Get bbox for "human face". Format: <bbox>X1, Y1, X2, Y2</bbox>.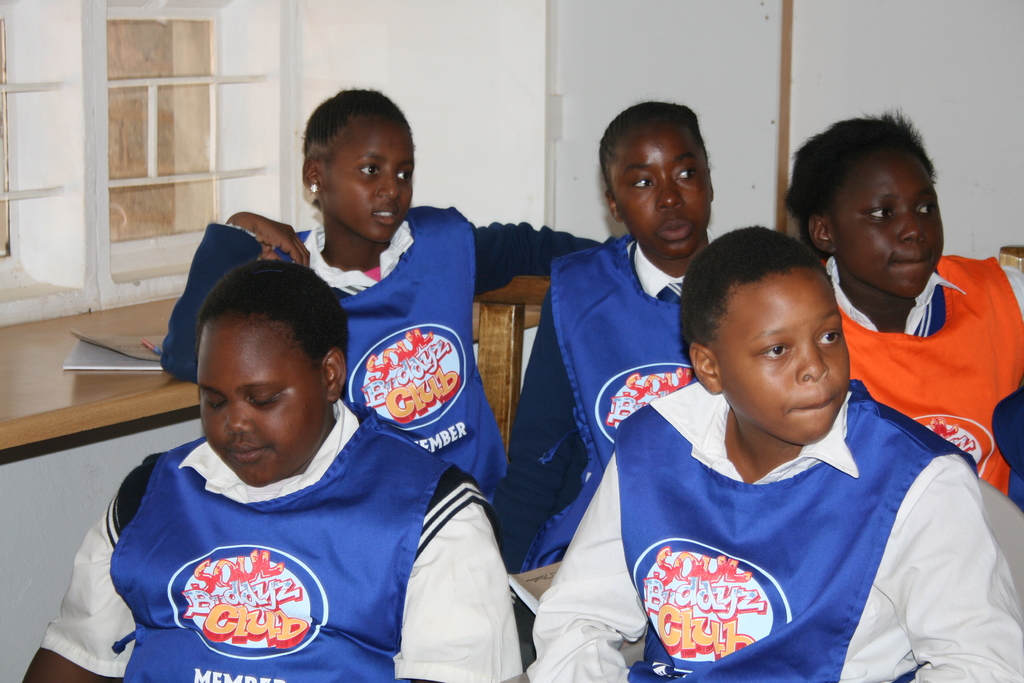
<bbox>324, 114, 414, 243</bbox>.
